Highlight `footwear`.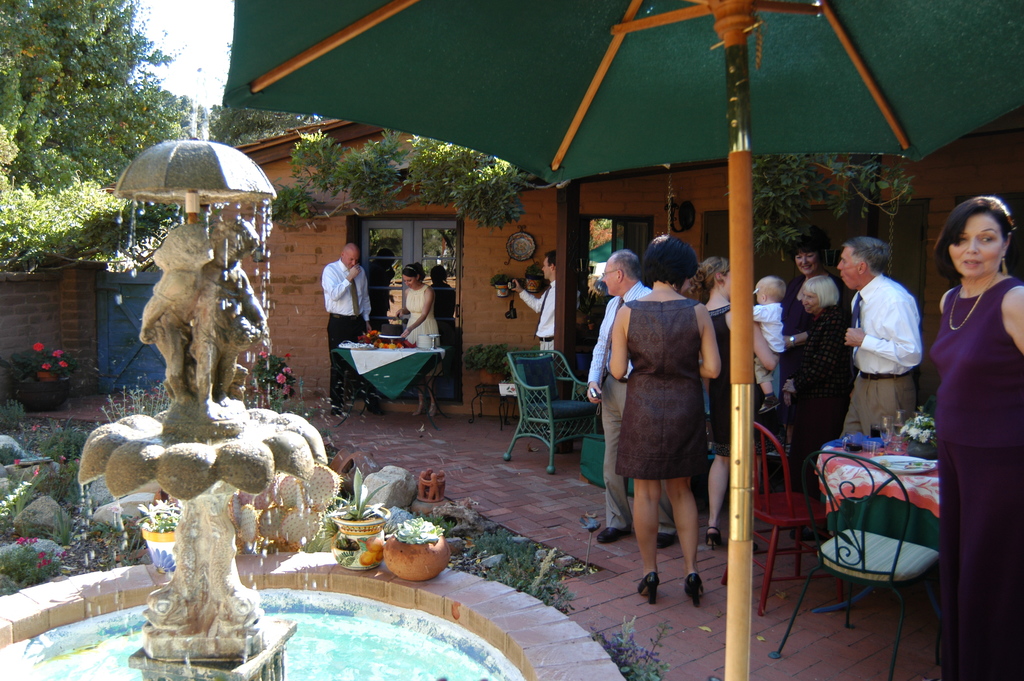
Highlighted region: {"left": 600, "top": 527, "right": 626, "bottom": 543}.
